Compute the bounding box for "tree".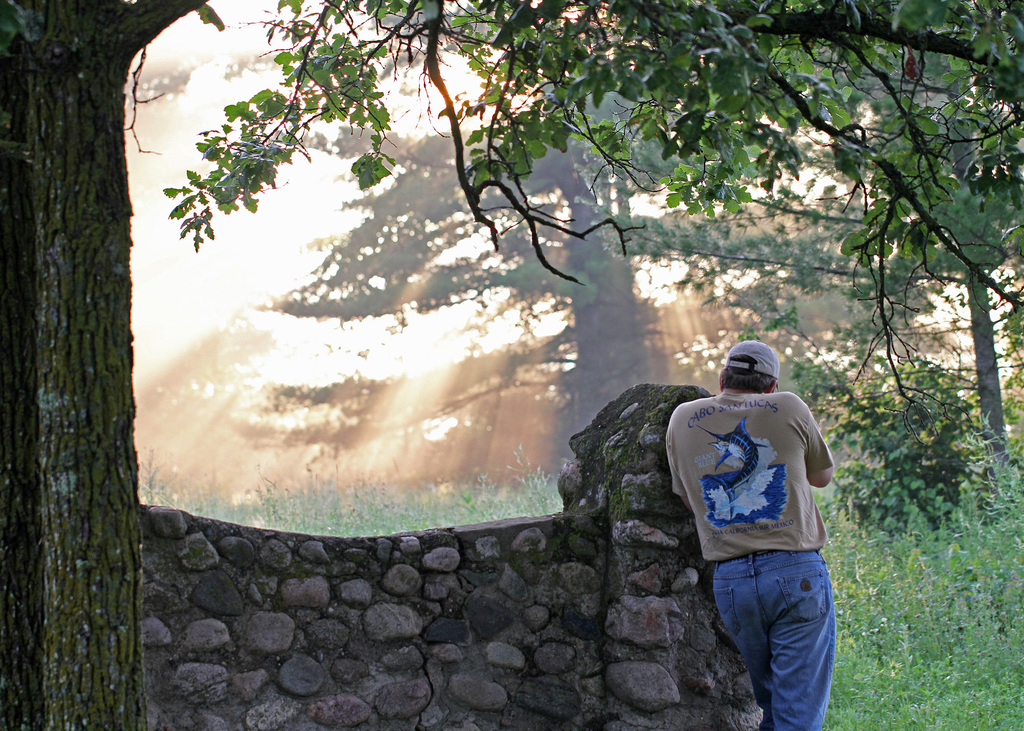
bbox=(221, 0, 965, 486).
